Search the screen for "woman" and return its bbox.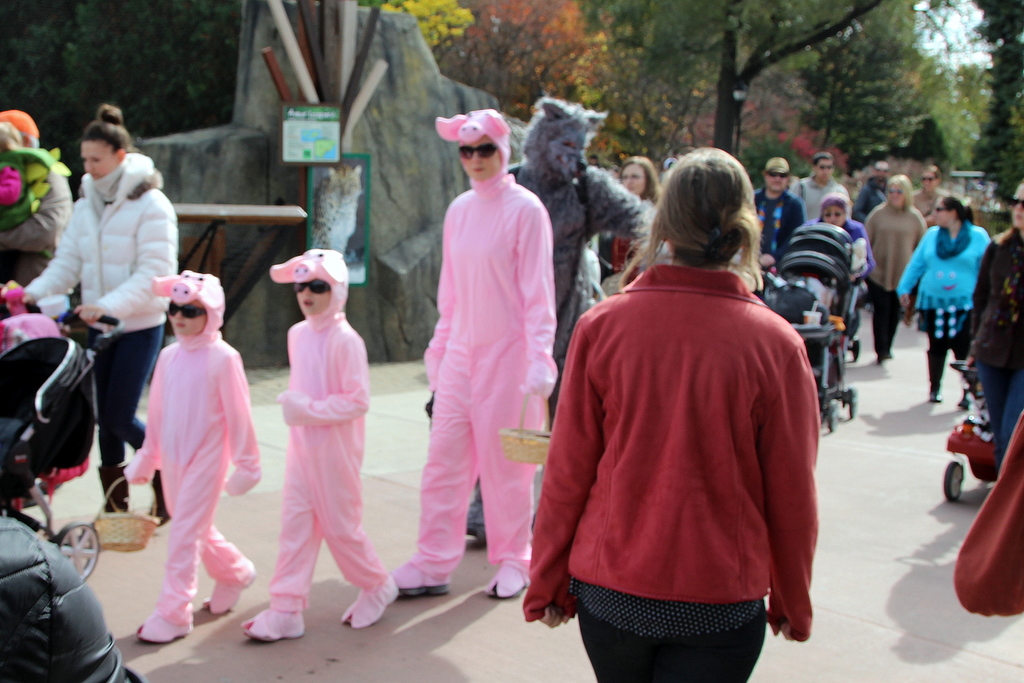
Found: {"x1": 912, "y1": 163, "x2": 957, "y2": 226}.
